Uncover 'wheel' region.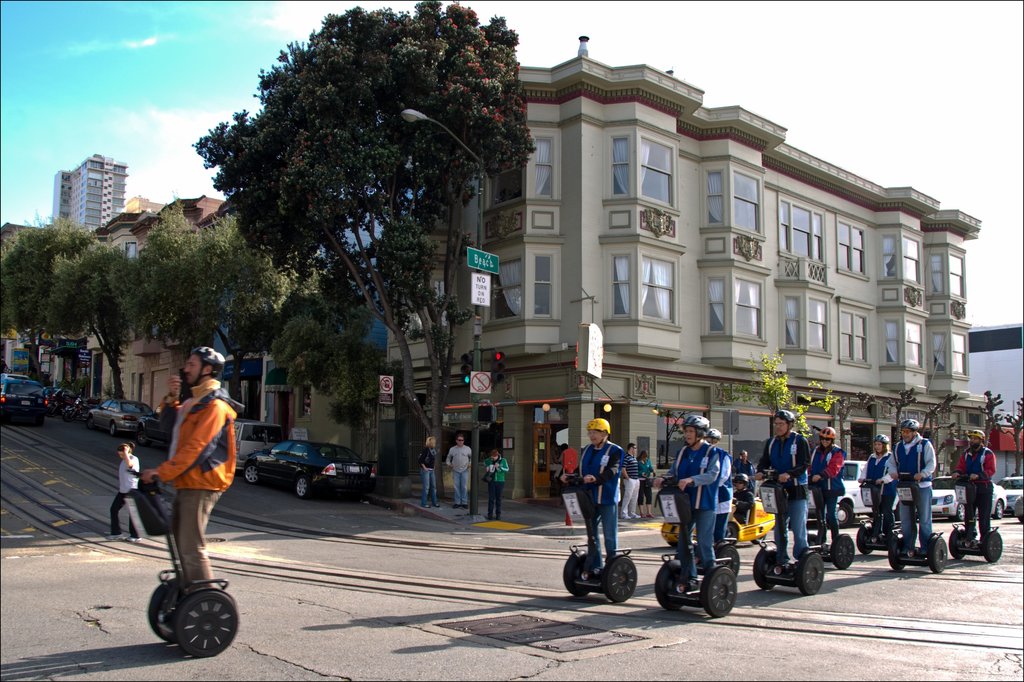
Uncovered: crop(890, 552, 908, 571).
